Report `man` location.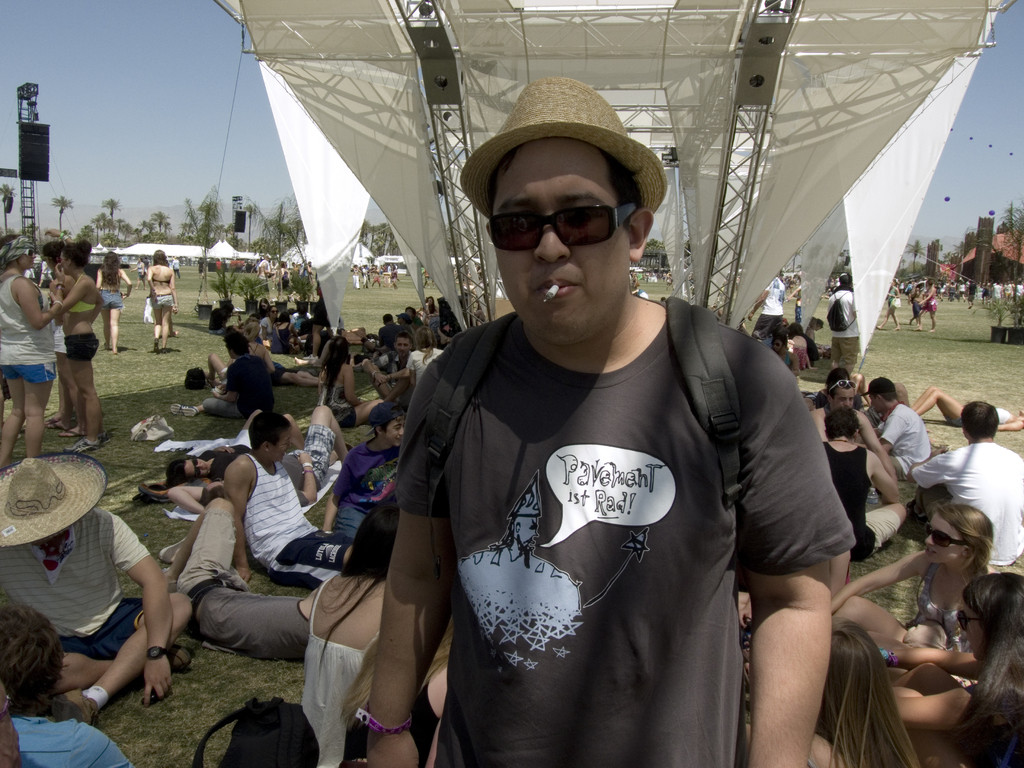
Report: pyautogui.locateOnScreen(829, 274, 863, 381).
